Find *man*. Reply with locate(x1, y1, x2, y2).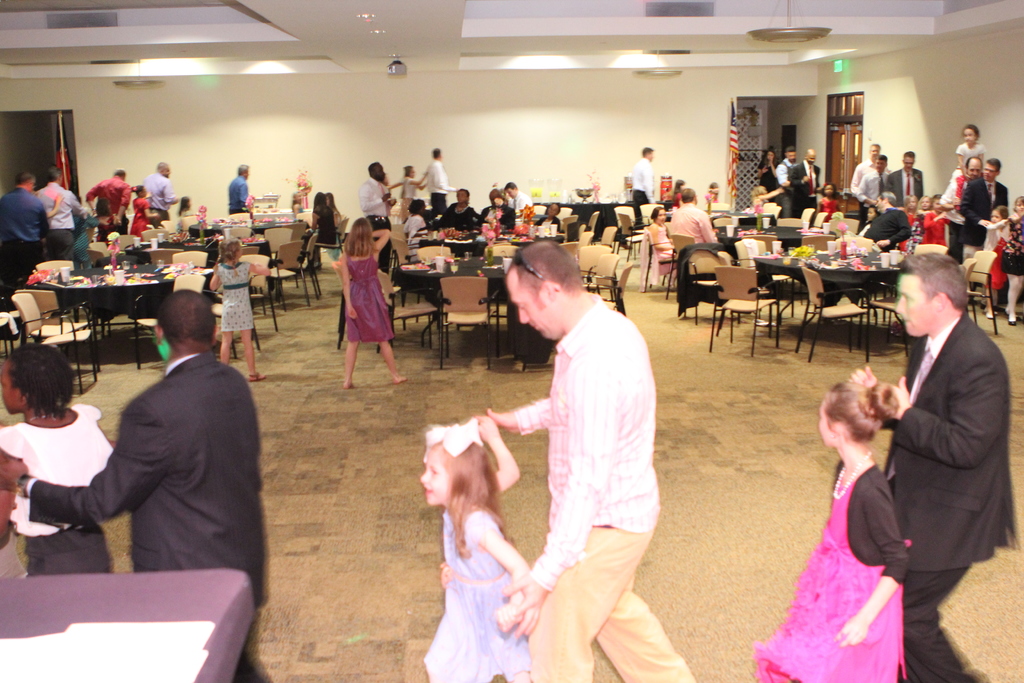
locate(960, 156, 1007, 243).
